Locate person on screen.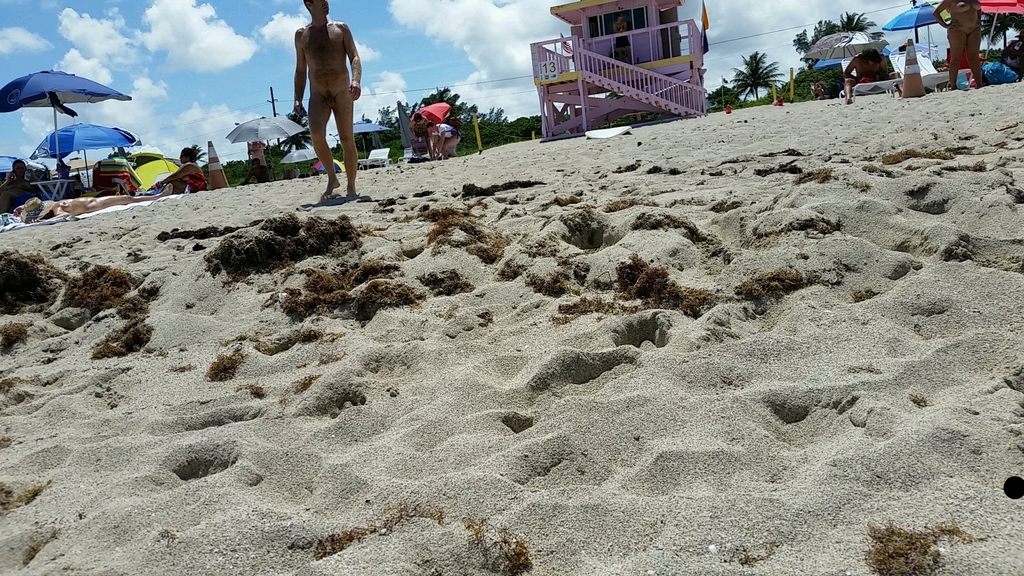
On screen at <bbox>152, 144, 211, 193</bbox>.
